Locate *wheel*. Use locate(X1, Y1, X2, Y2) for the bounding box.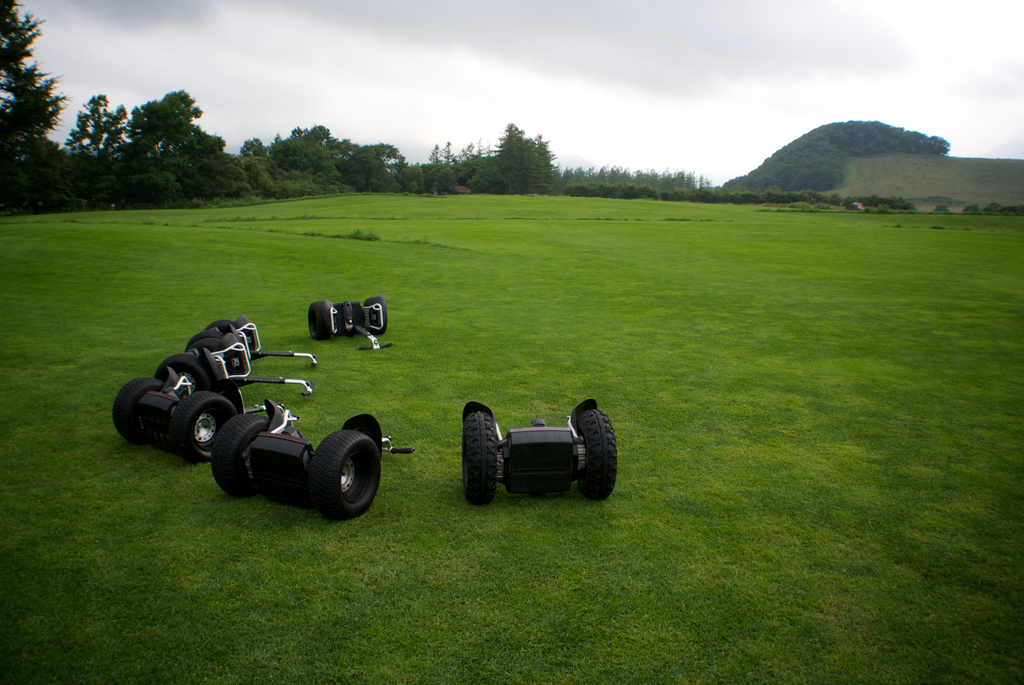
locate(308, 299, 334, 339).
